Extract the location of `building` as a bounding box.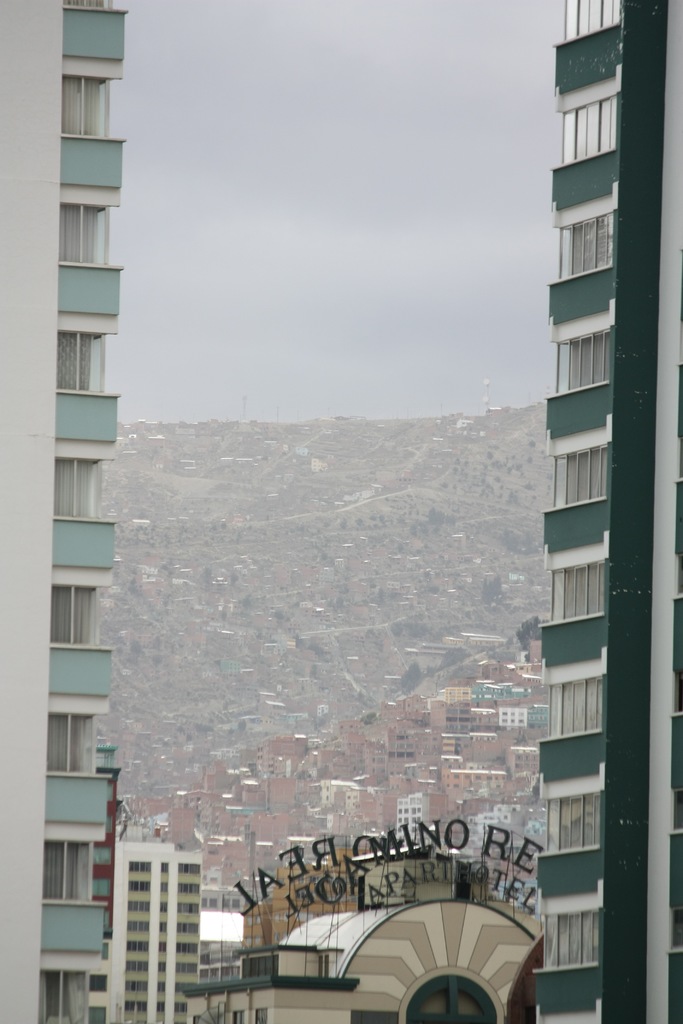
left=532, top=1, right=682, bottom=1023.
